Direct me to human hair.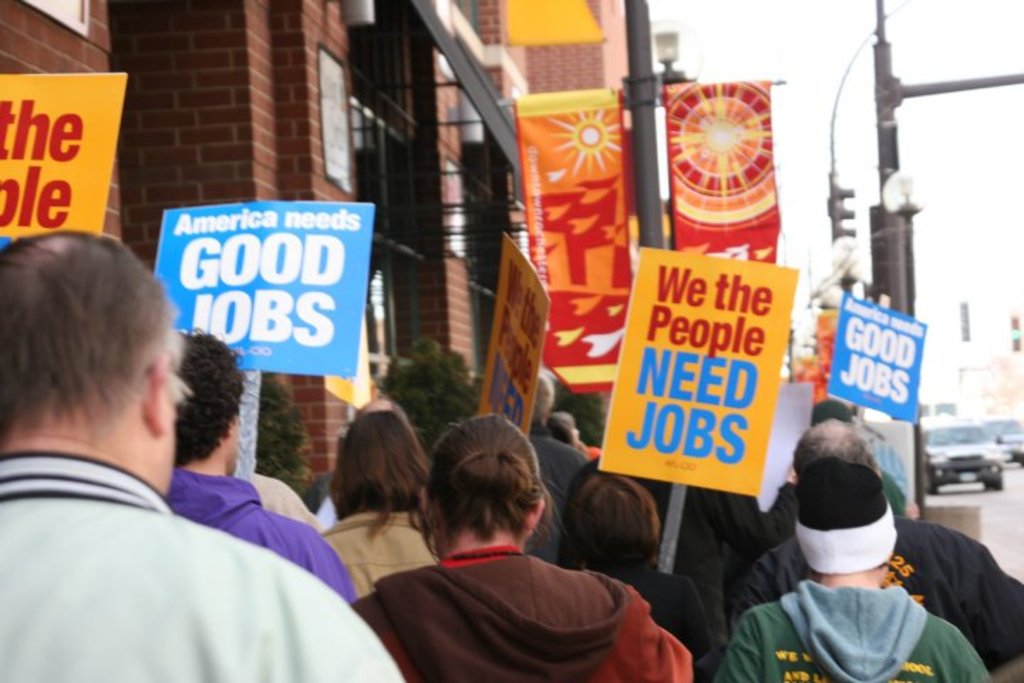
Direction: crop(0, 228, 181, 448).
